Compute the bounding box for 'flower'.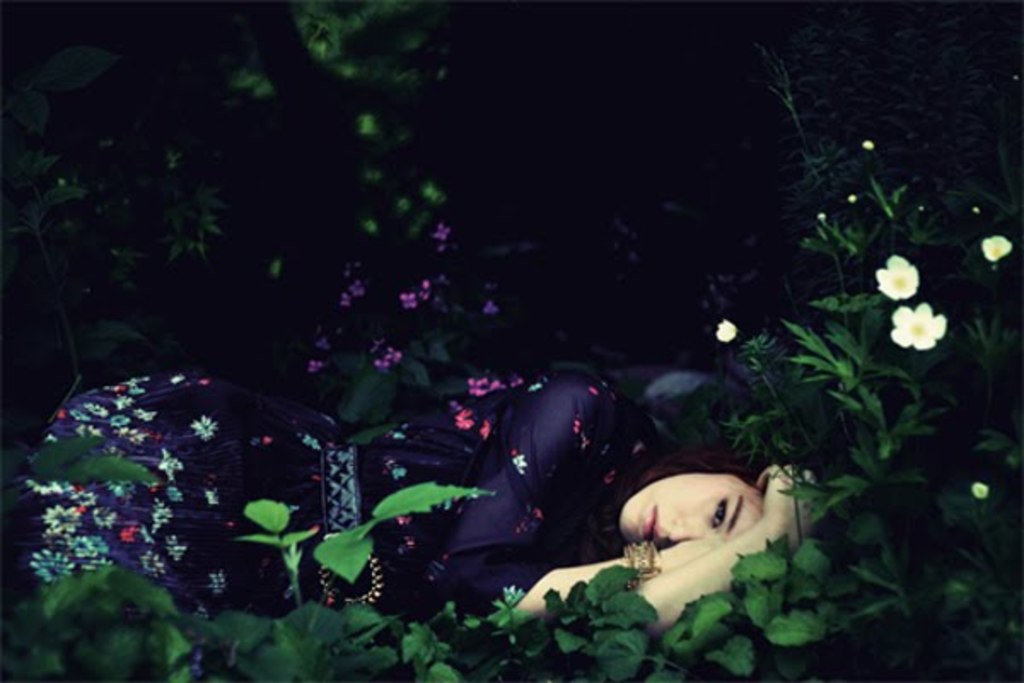
881,304,940,348.
